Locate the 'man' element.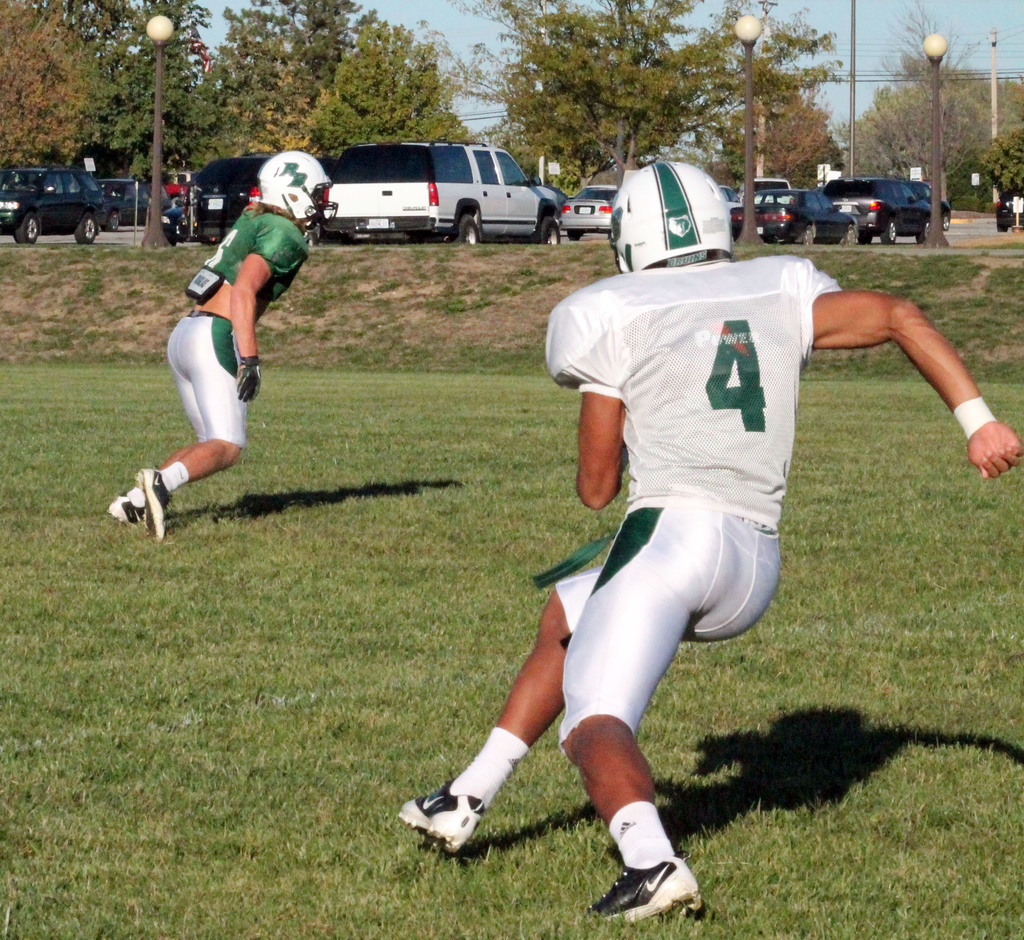
Element bbox: left=392, top=166, right=1023, bottom=912.
